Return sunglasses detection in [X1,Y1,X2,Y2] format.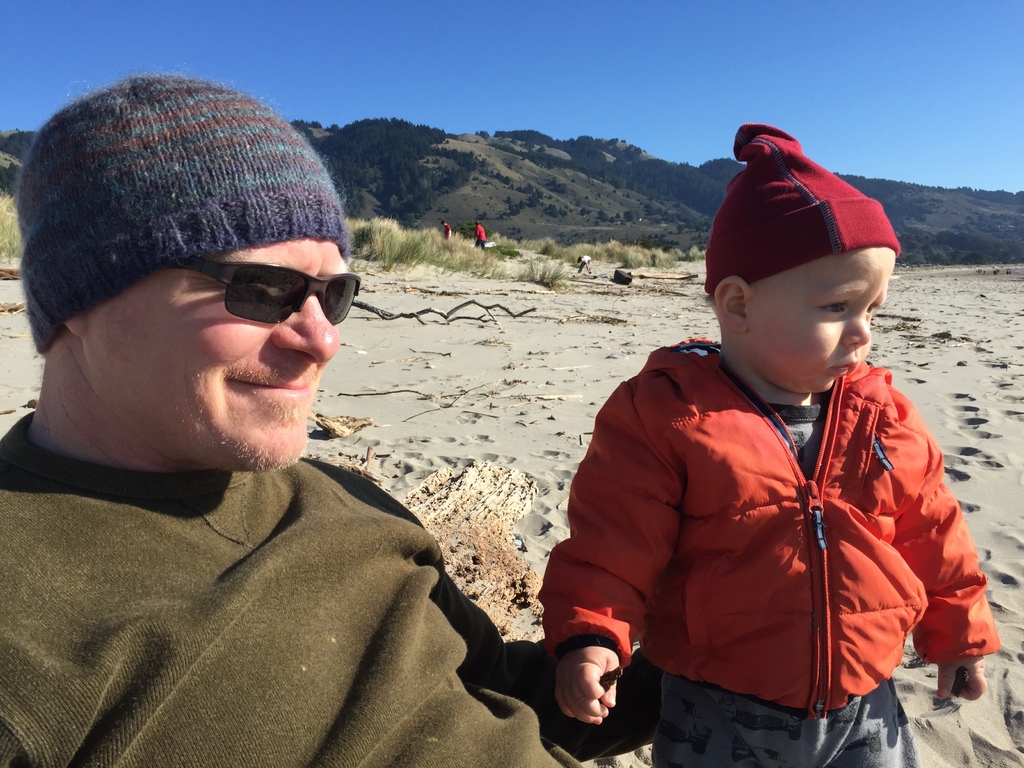
[159,260,359,327].
